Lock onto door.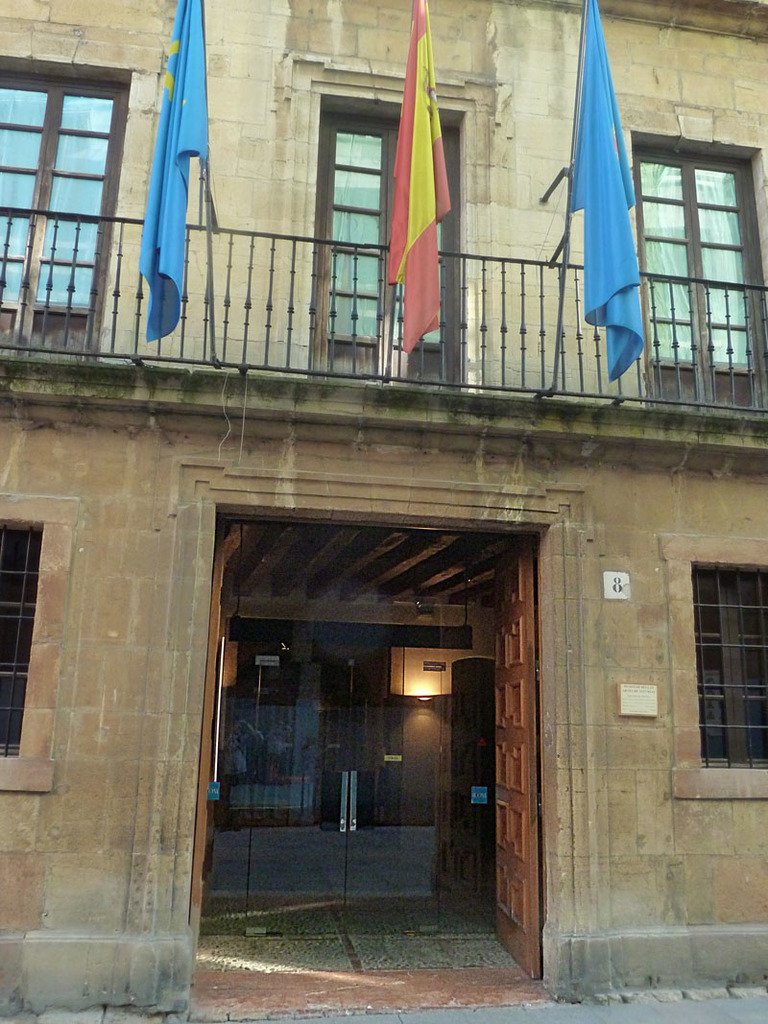
Locked: 208 560 520 947.
